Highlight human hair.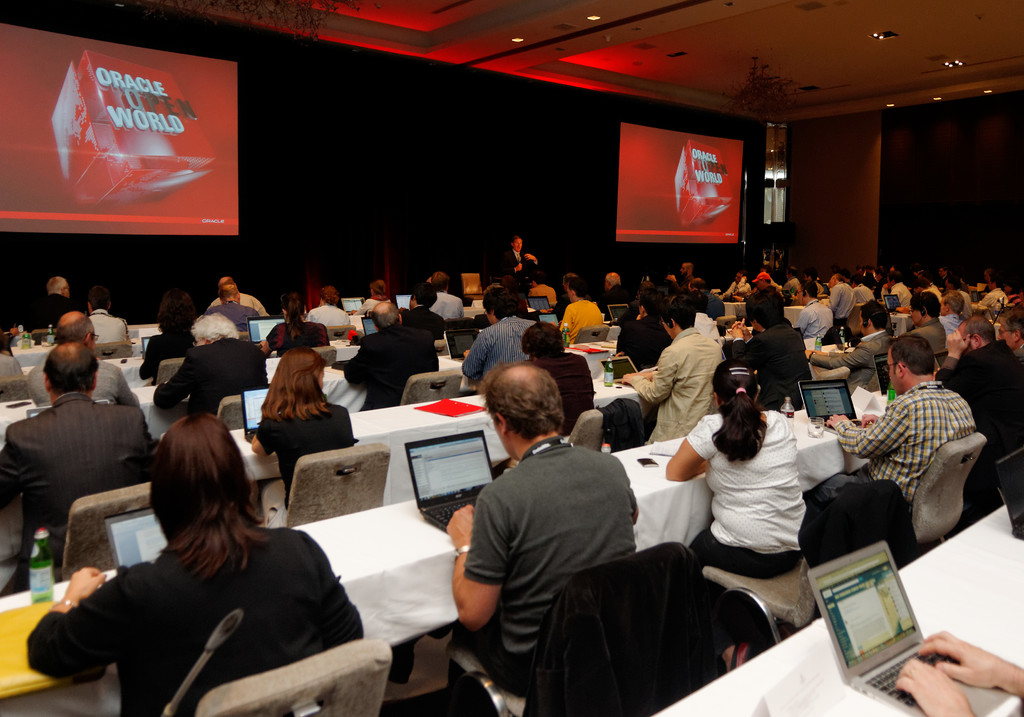
Highlighted region: [890, 331, 933, 375].
